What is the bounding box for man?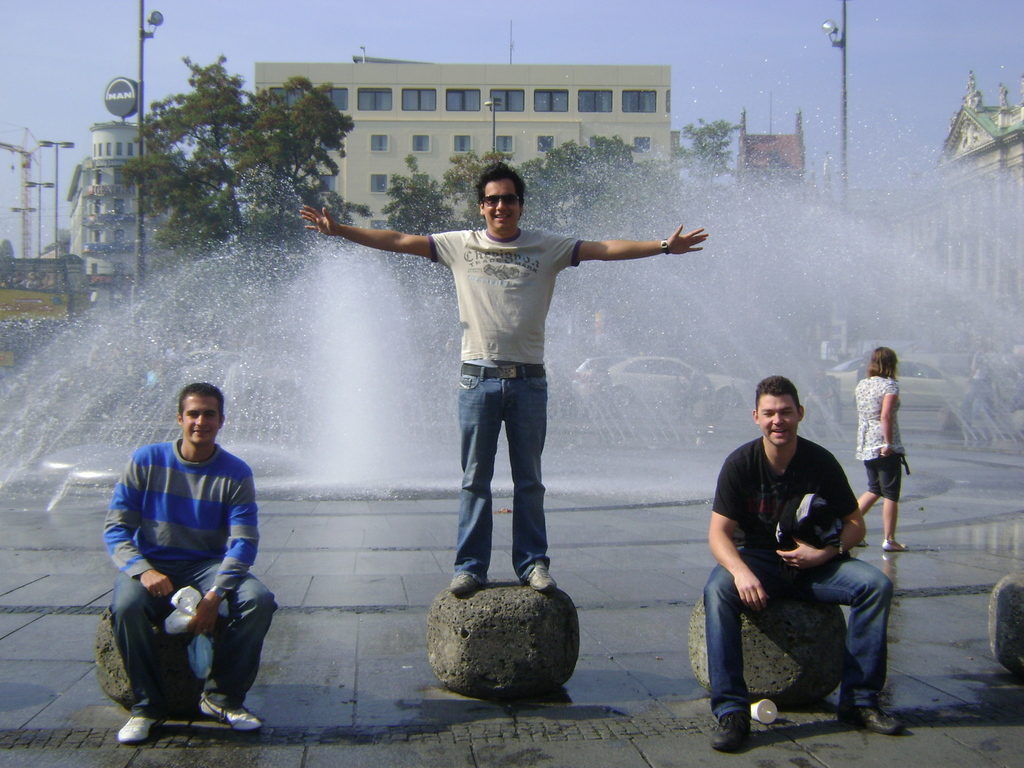
l=297, t=158, r=707, b=592.
